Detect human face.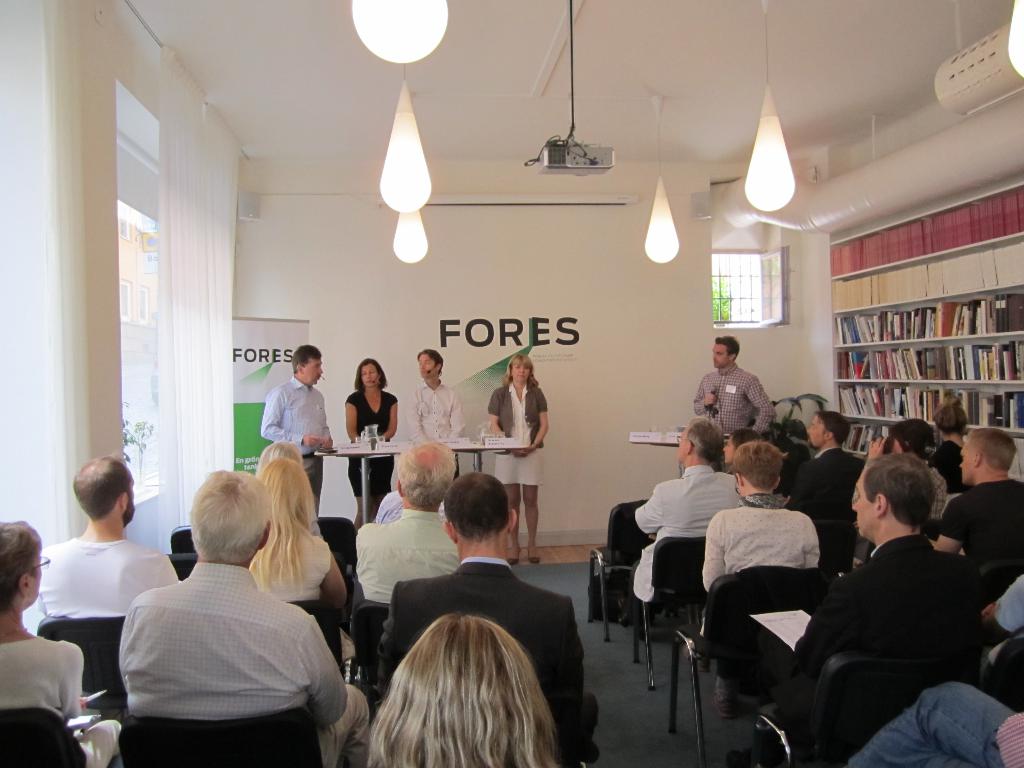
Detected at {"left": 515, "top": 362, "right": 528, "bottom": 383}.
